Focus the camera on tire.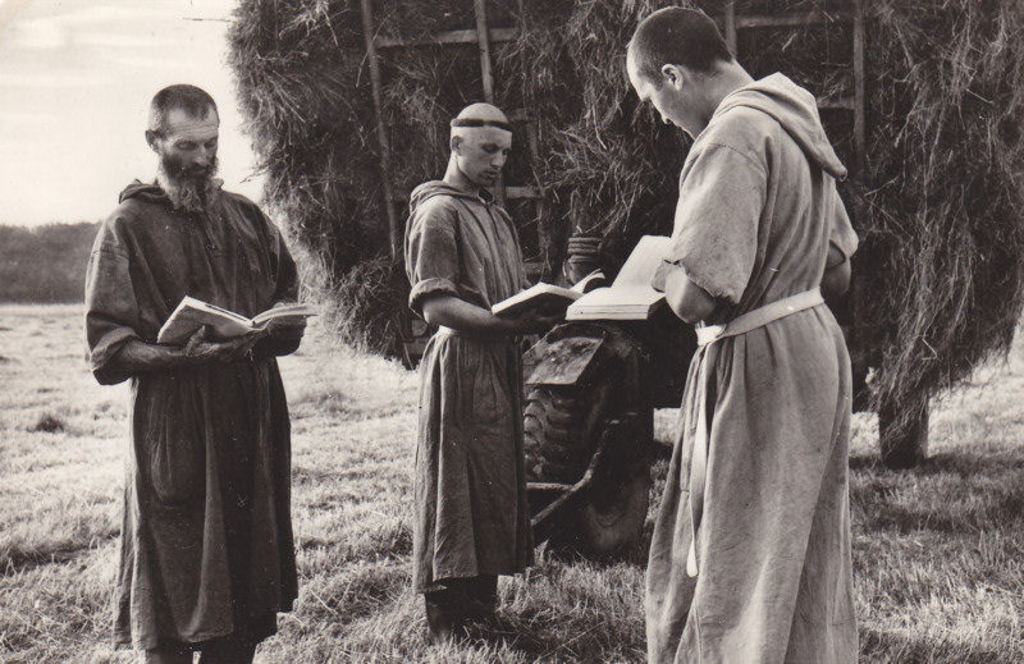
Focus region: bbox=(516, 340, 654, 577).
